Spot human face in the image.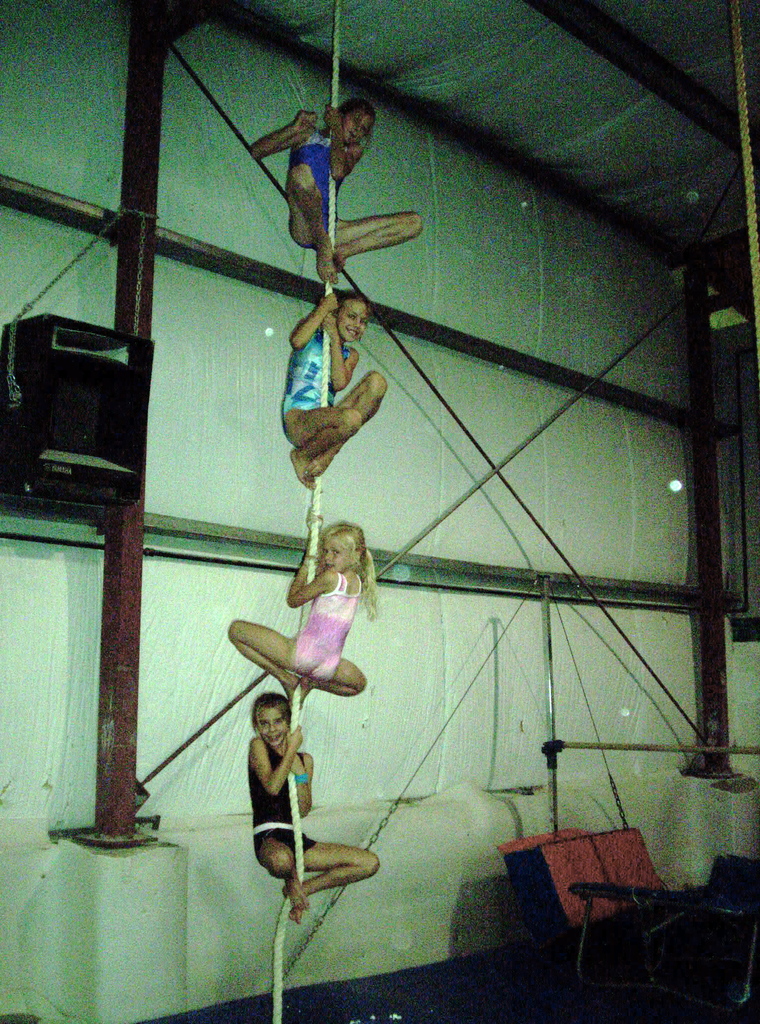
human face found at [257,703,291,750].
